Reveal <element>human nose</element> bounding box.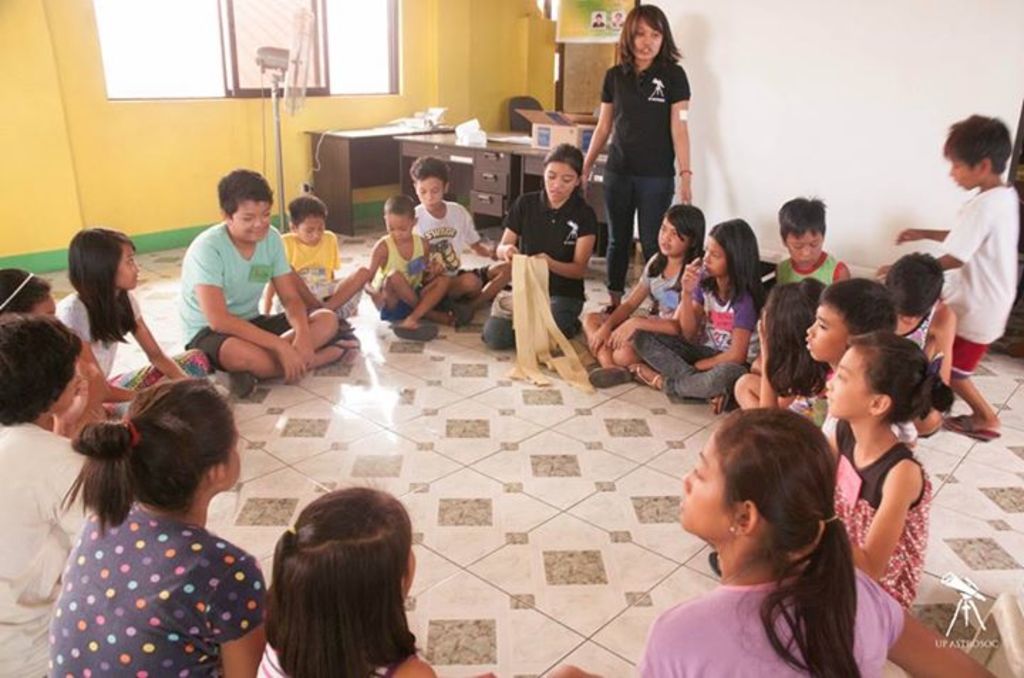
Revealed: (x1=555, y1=178, x2=559, y2=185).
